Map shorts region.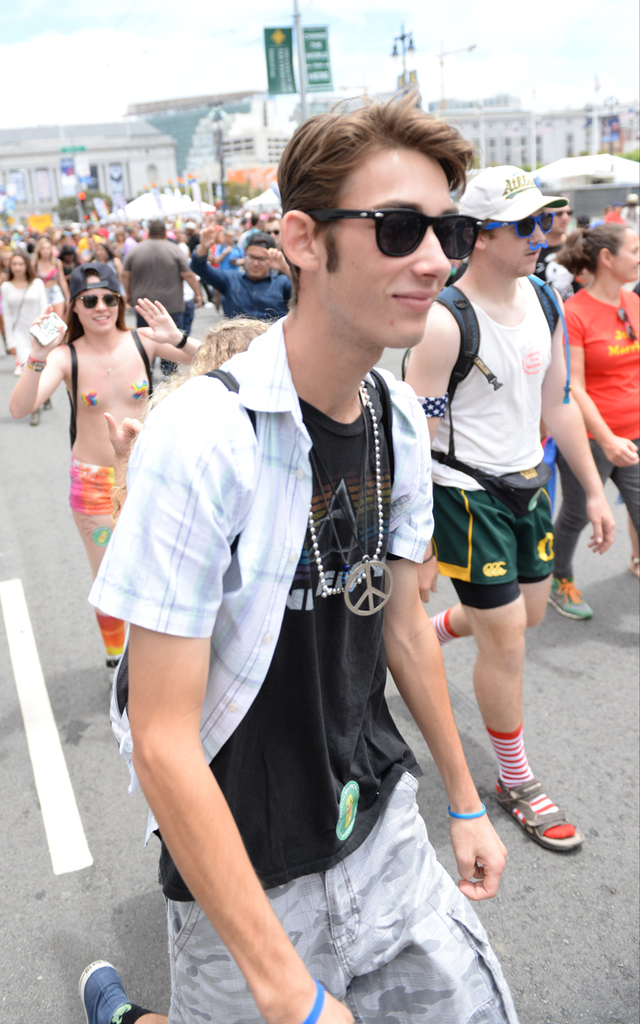
Mapped to <region>64, 455, 112, 511</region>.
